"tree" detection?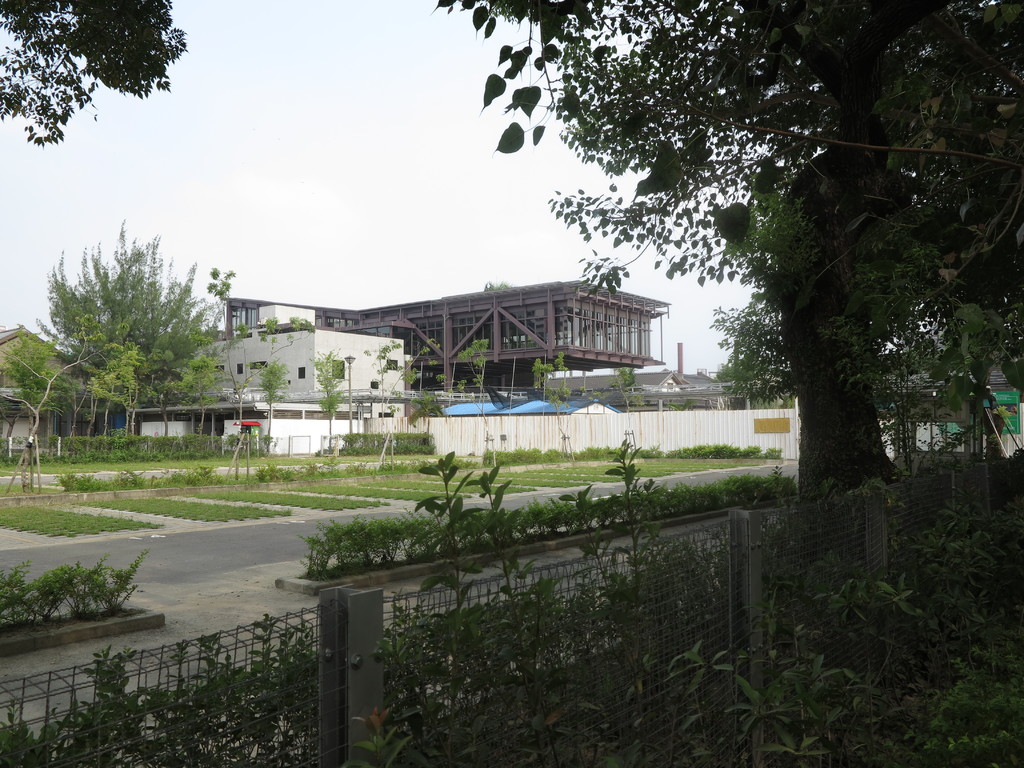
select_region(454, 332, 500, 419)
